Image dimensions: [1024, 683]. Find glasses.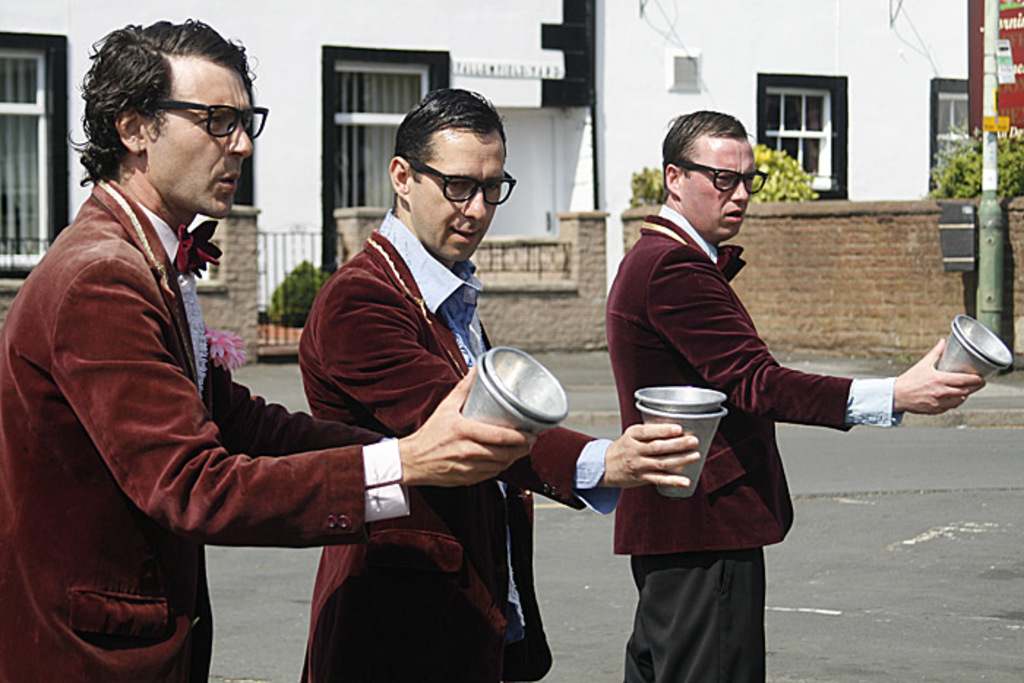
x1=132, y1=88, x2=260, y2=140.
